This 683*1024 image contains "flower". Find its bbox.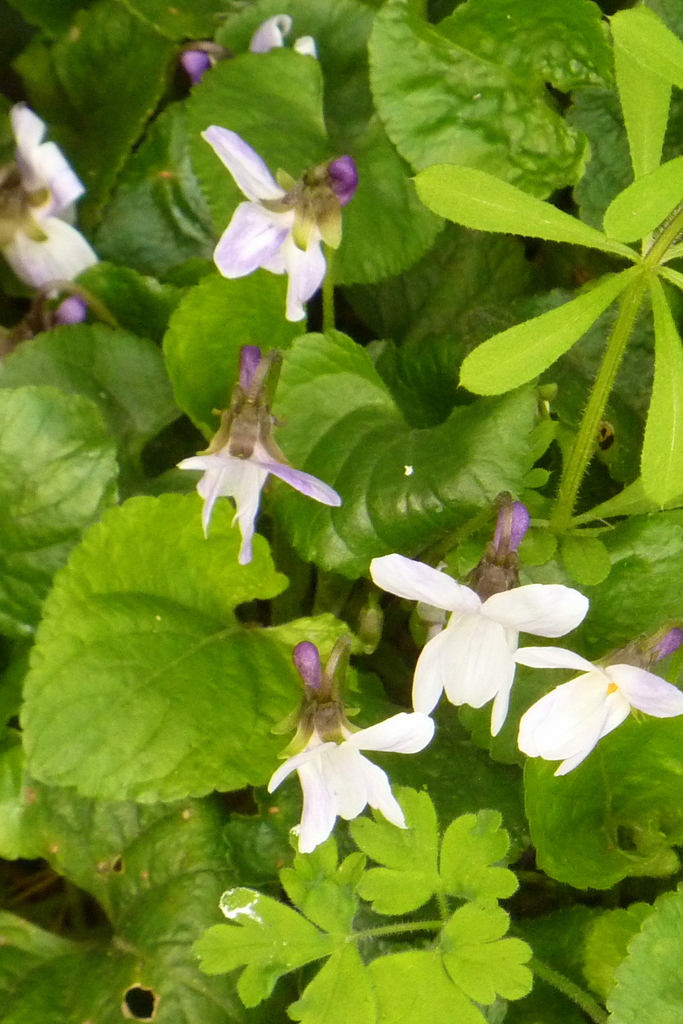
x1=0 y1=99 x2=104 y2=321.
